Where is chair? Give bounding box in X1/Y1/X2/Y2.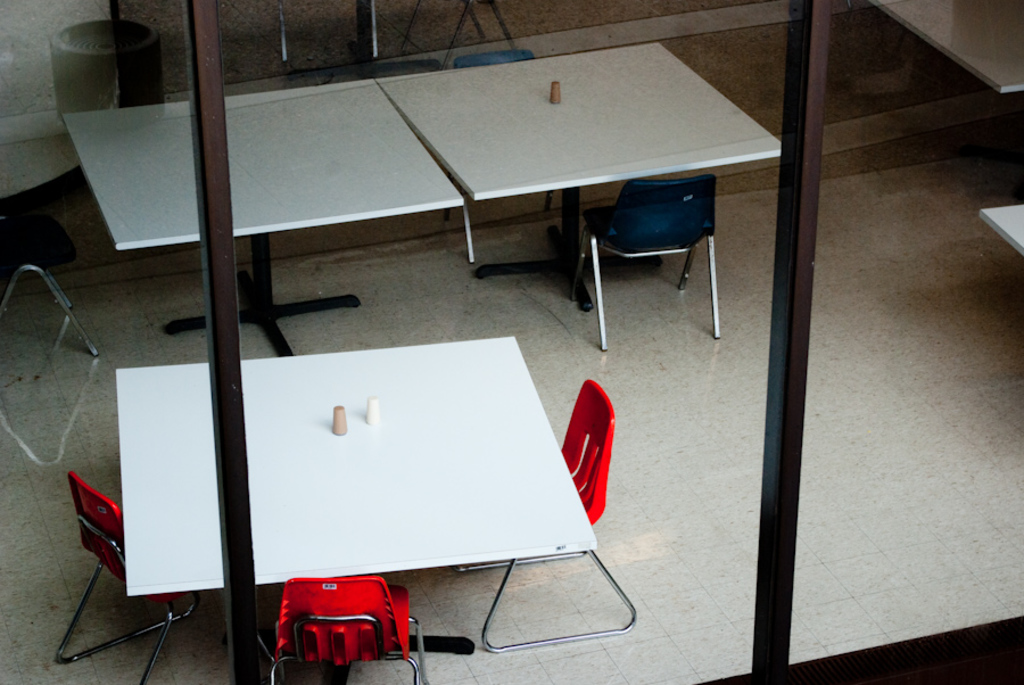
583/150/718/349.
